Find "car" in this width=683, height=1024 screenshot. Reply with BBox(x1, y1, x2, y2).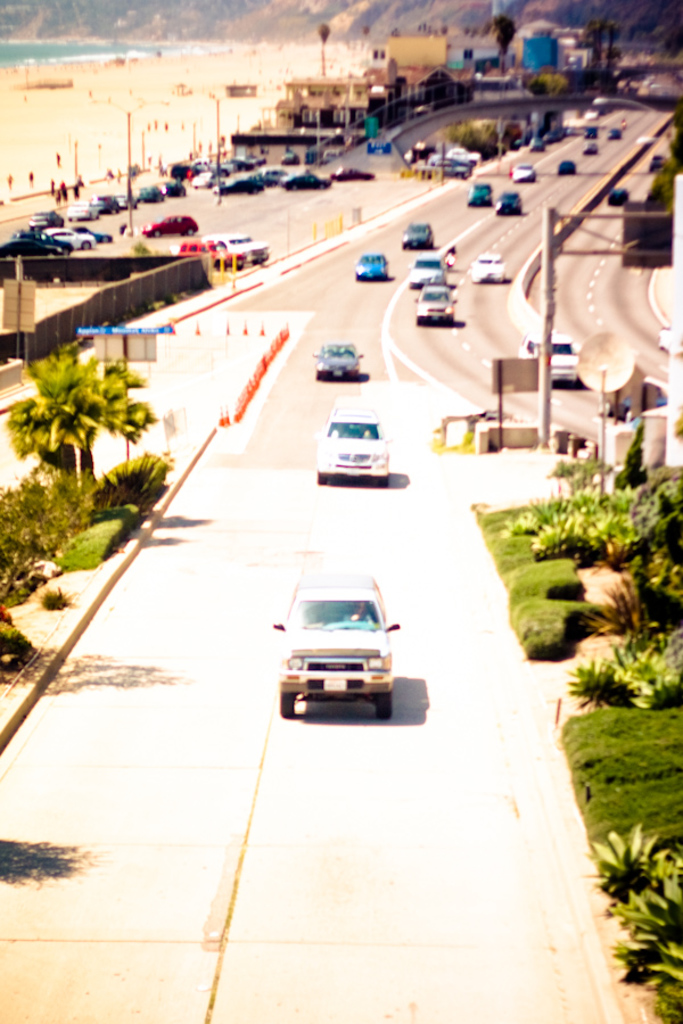
BBox(283, 173, 331, 189).
